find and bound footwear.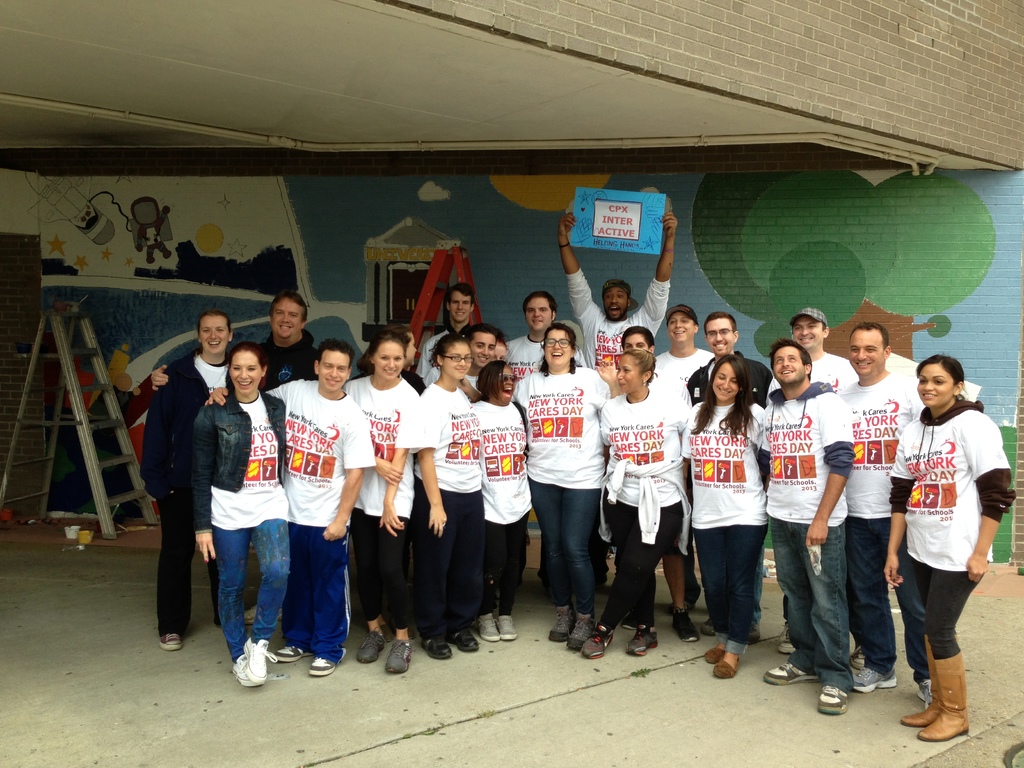
Bound: region(497, 611, 515, 640).
